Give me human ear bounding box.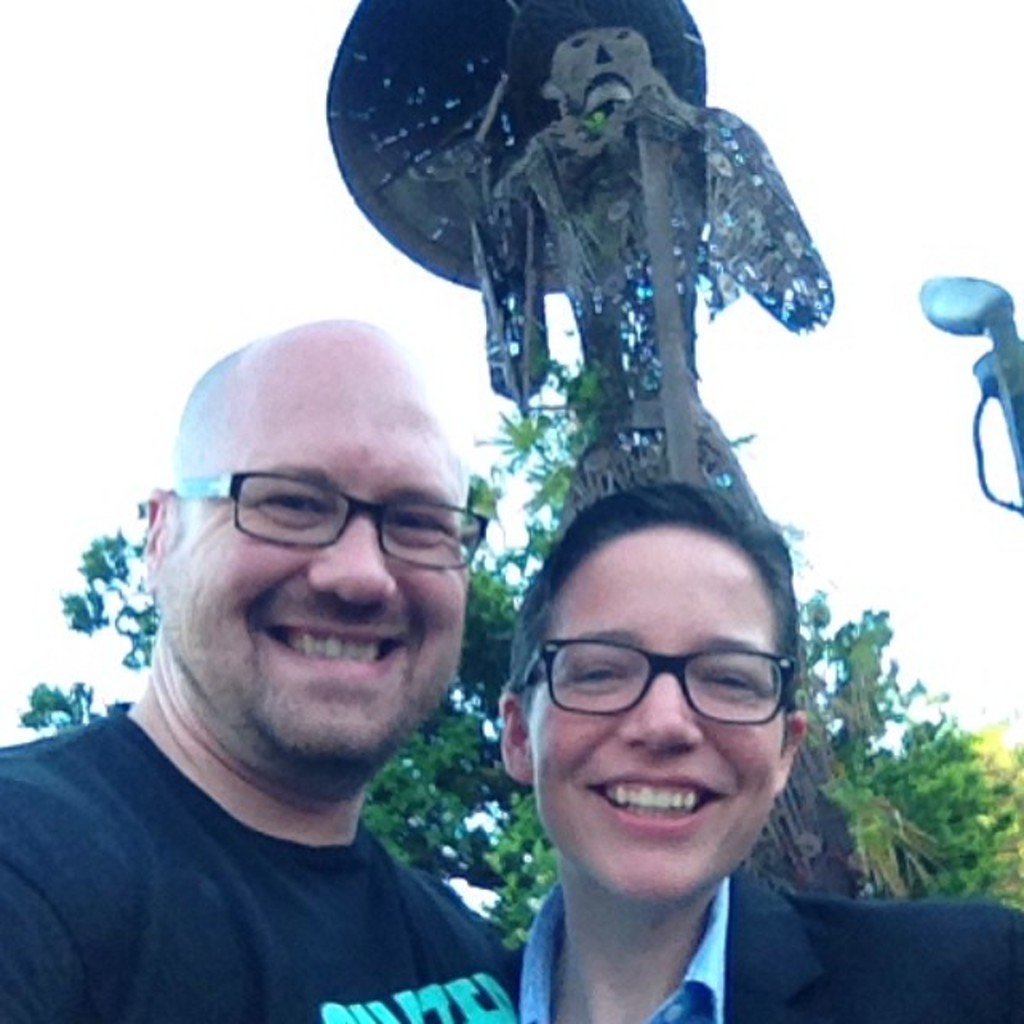
{"x1": 776, "y1": 706, "x2": 806, "y2": 792}.
